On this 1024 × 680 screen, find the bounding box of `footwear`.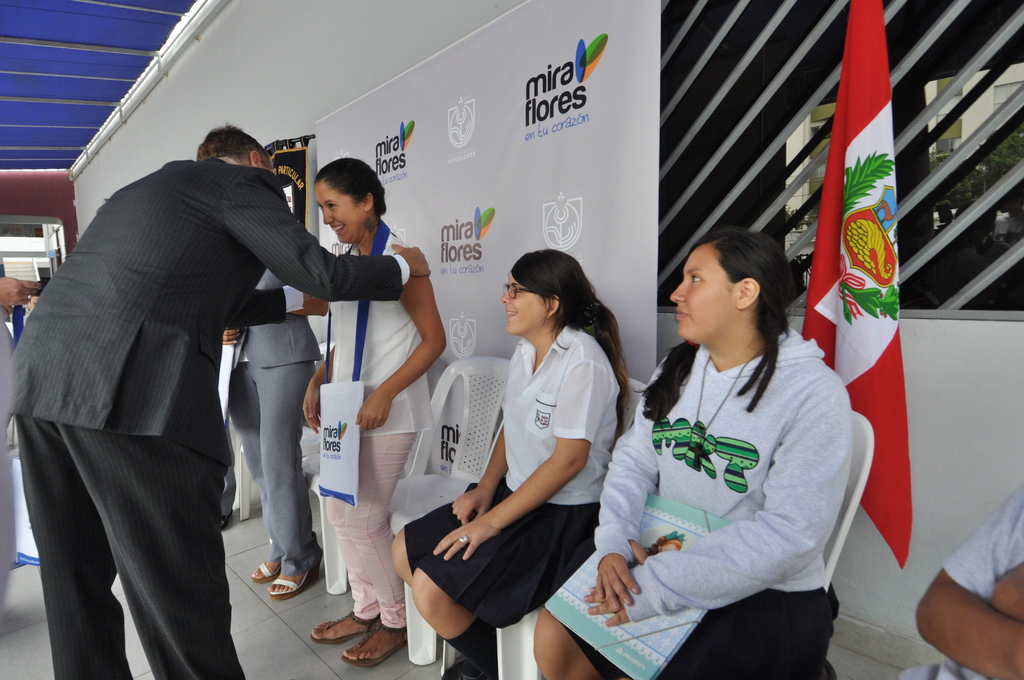
Bounding box: box(246, 549, 282, 587).
